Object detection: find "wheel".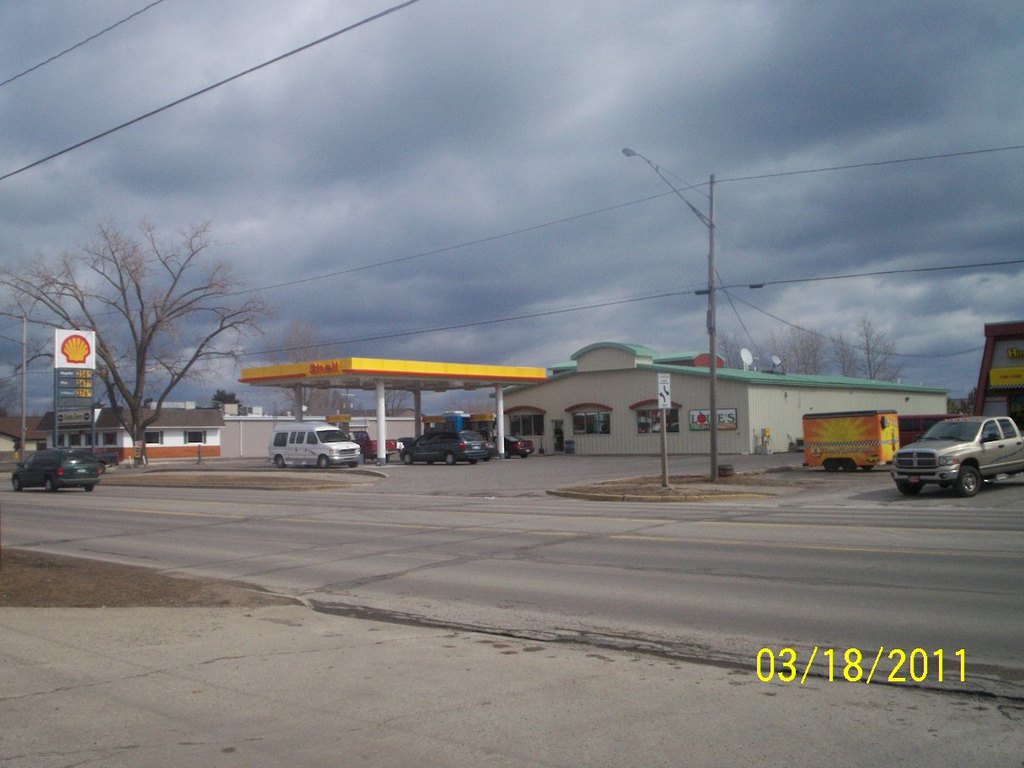
275 456 285 467.
